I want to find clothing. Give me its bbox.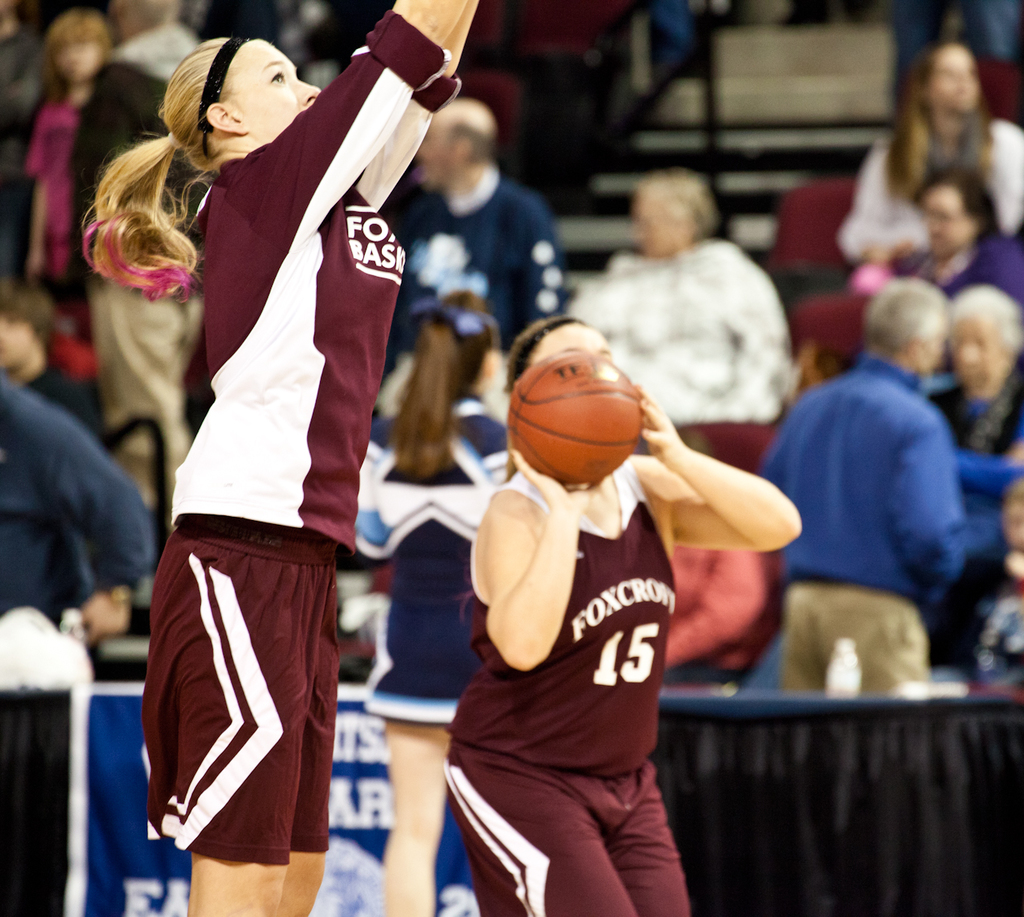
x1=0, y1=14, x2=54, y2=282.
